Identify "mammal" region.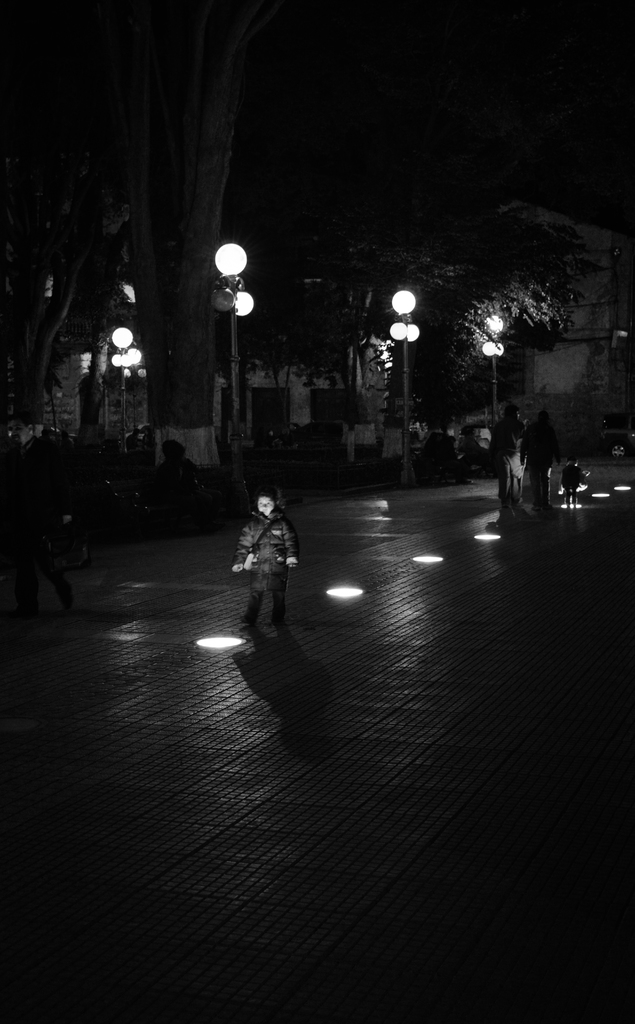
Region: [x1=522, y1=412, x2=565, y2=509].
